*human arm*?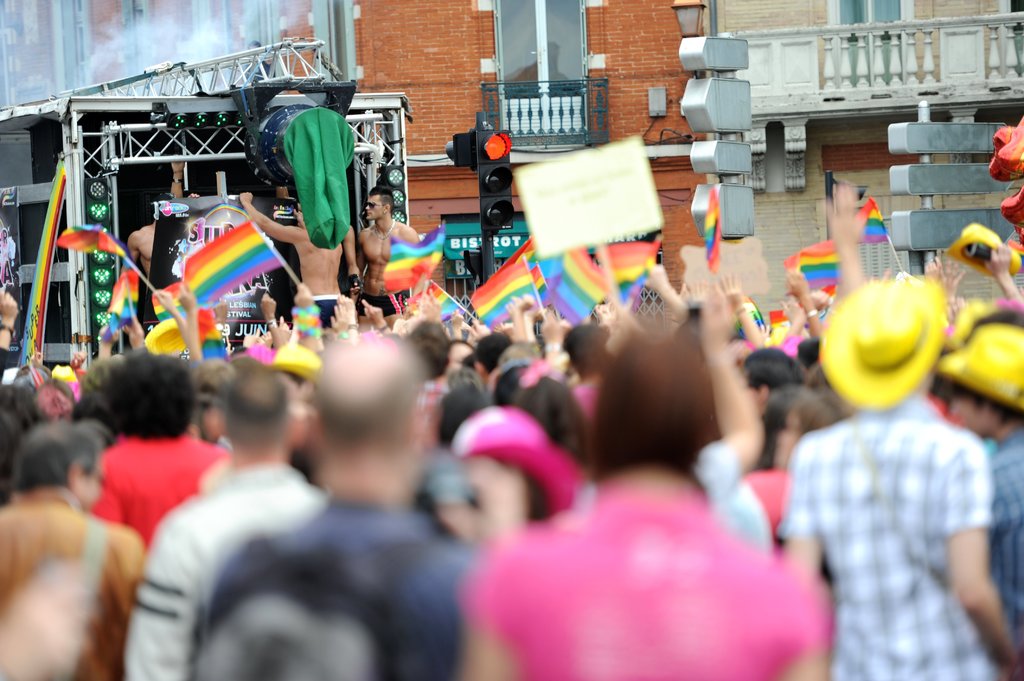
detection(353, 229, 366, 292)
